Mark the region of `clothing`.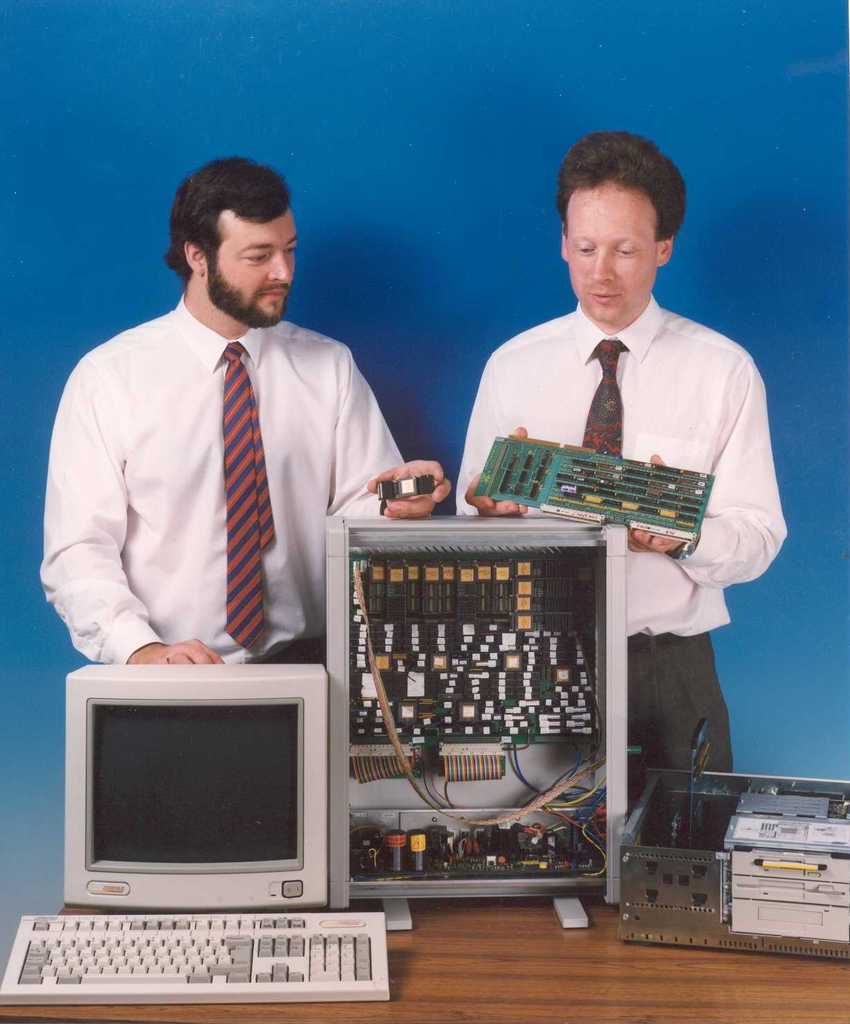
Region: box=[454, 287, 779, 817].
